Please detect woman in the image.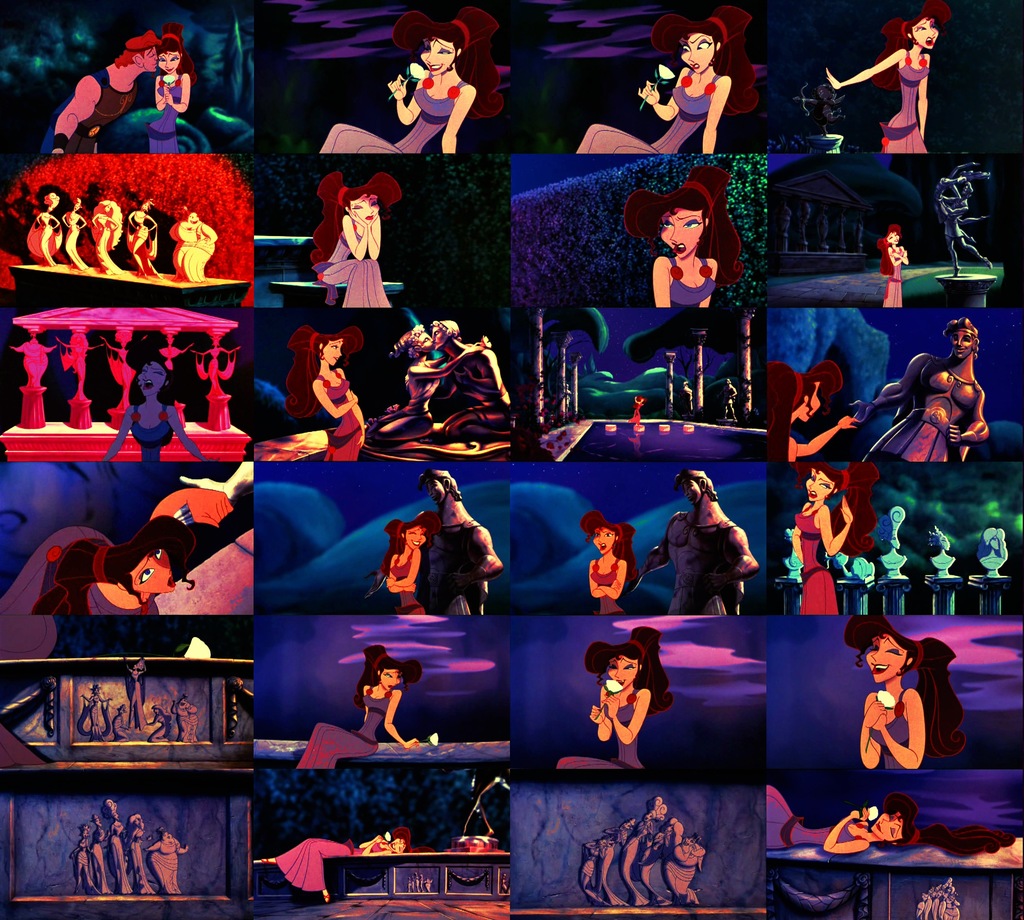
[left=568, top=623, right=694, bottom=779].
